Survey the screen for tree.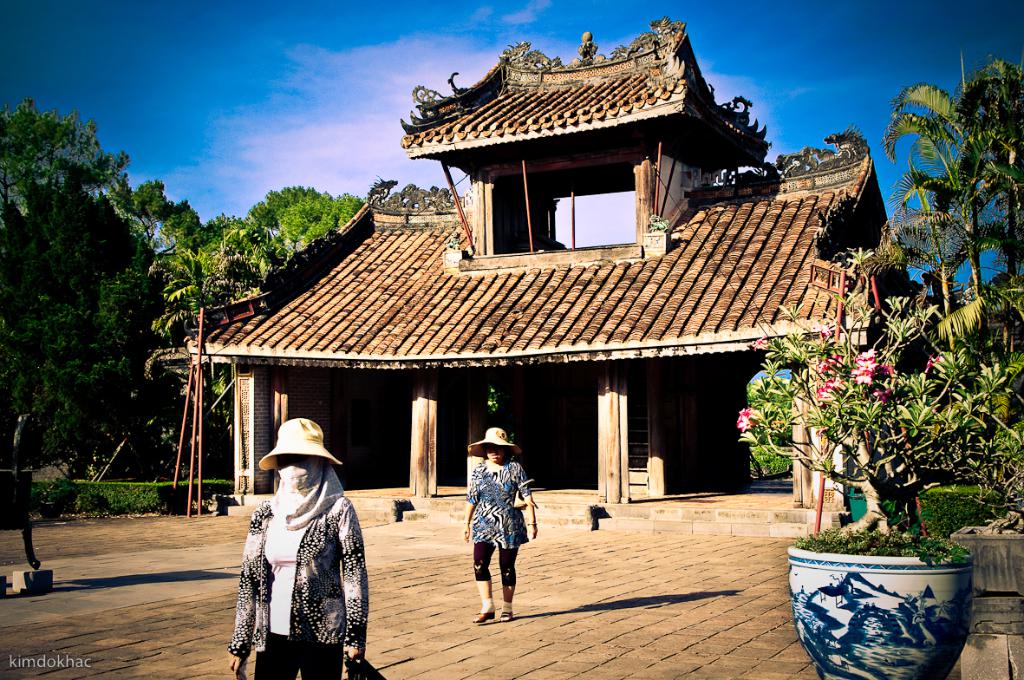
Survey found: [0,87,371,509].
